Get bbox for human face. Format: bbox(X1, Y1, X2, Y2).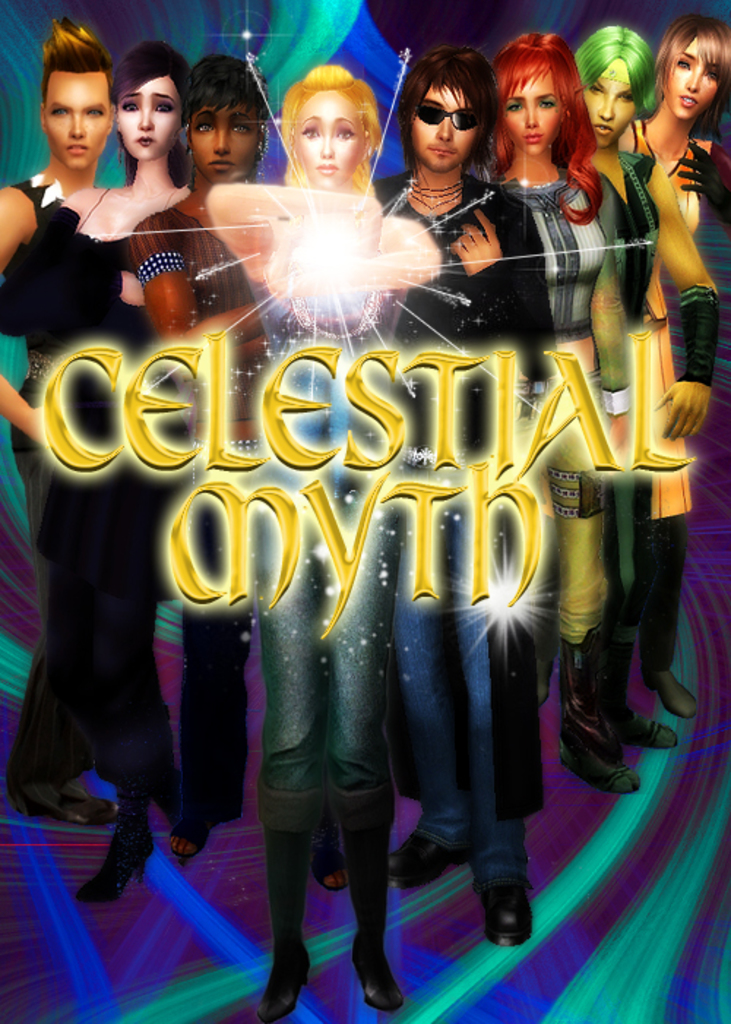
bbox(494, 66, 563, 154).
